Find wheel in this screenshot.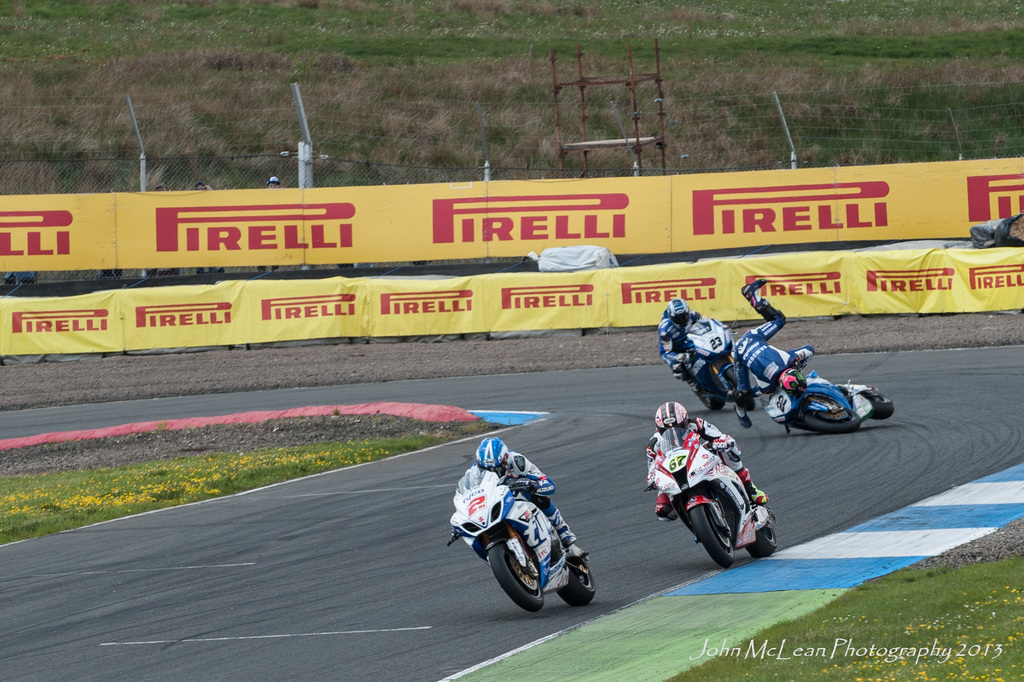
The bounding box for wheel is 485/541/548/610.
